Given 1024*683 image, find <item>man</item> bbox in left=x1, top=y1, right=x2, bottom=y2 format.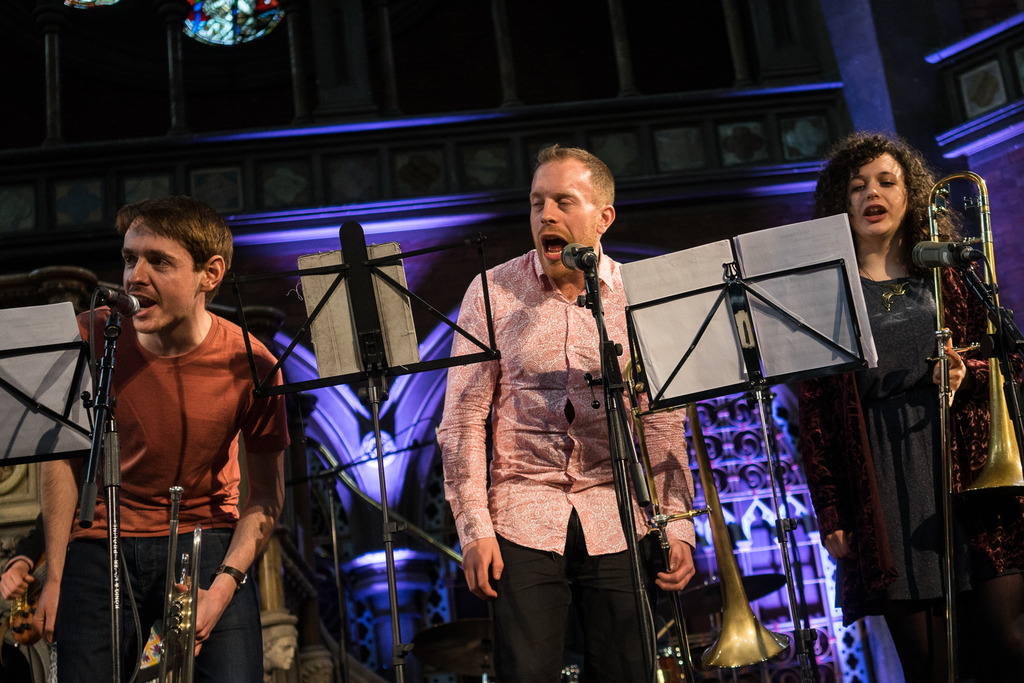
left=434, top=149, right=662, bottom=664.
